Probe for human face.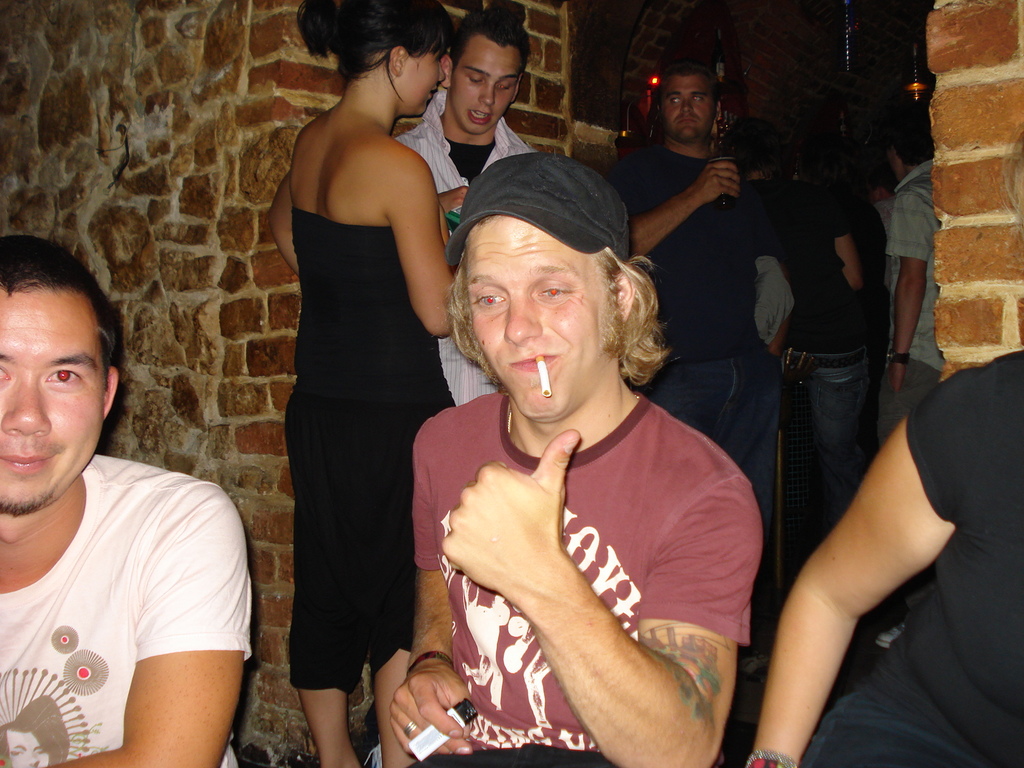
Probe result: [left=402, top=31, right=449, bottom=120].
